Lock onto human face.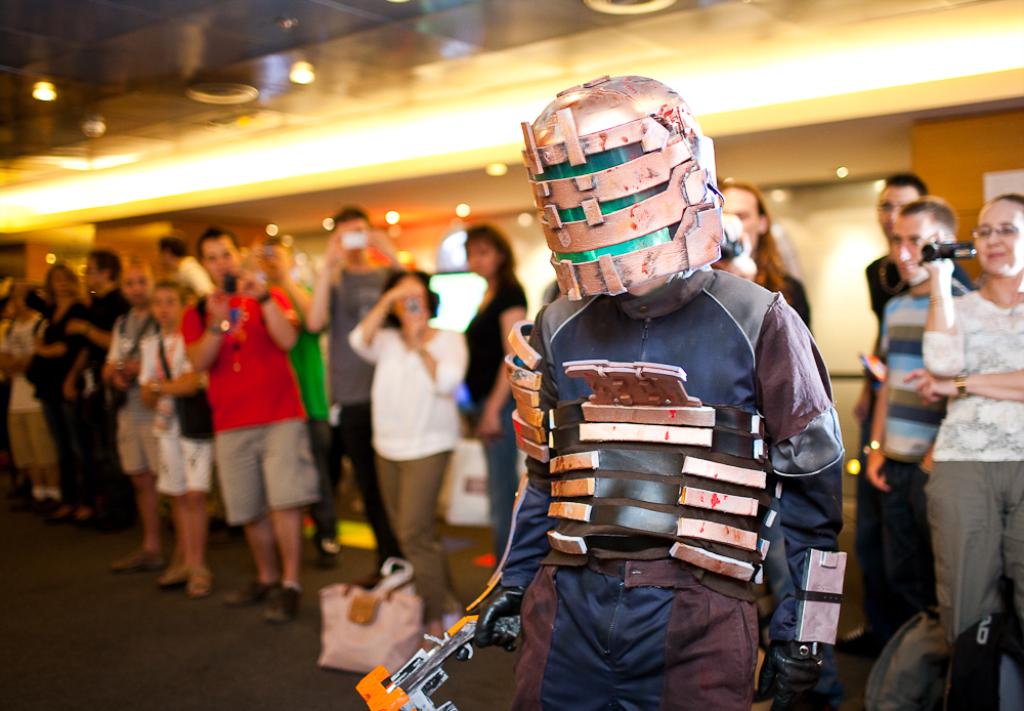
Locked: region(878, 180, 922, 240).
